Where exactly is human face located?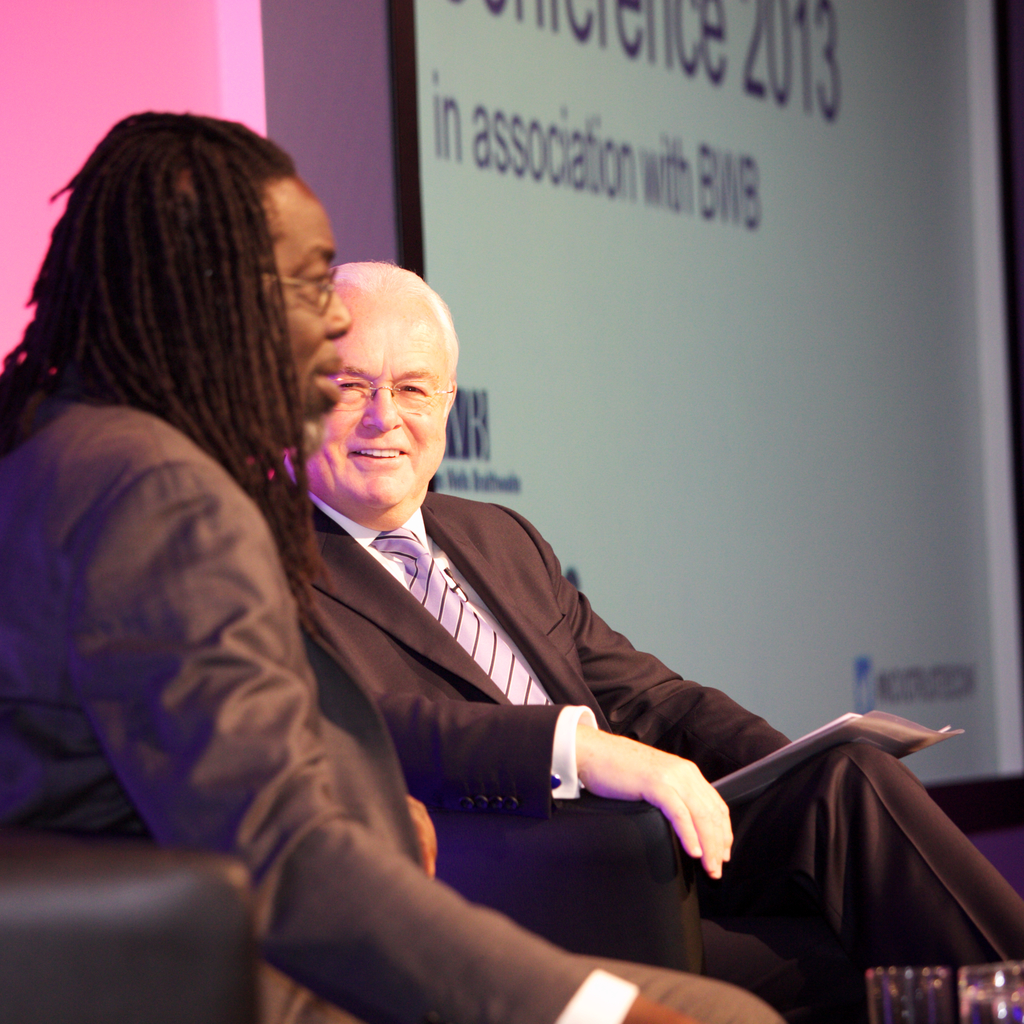
Its bounding box is (273,176,355,440).
